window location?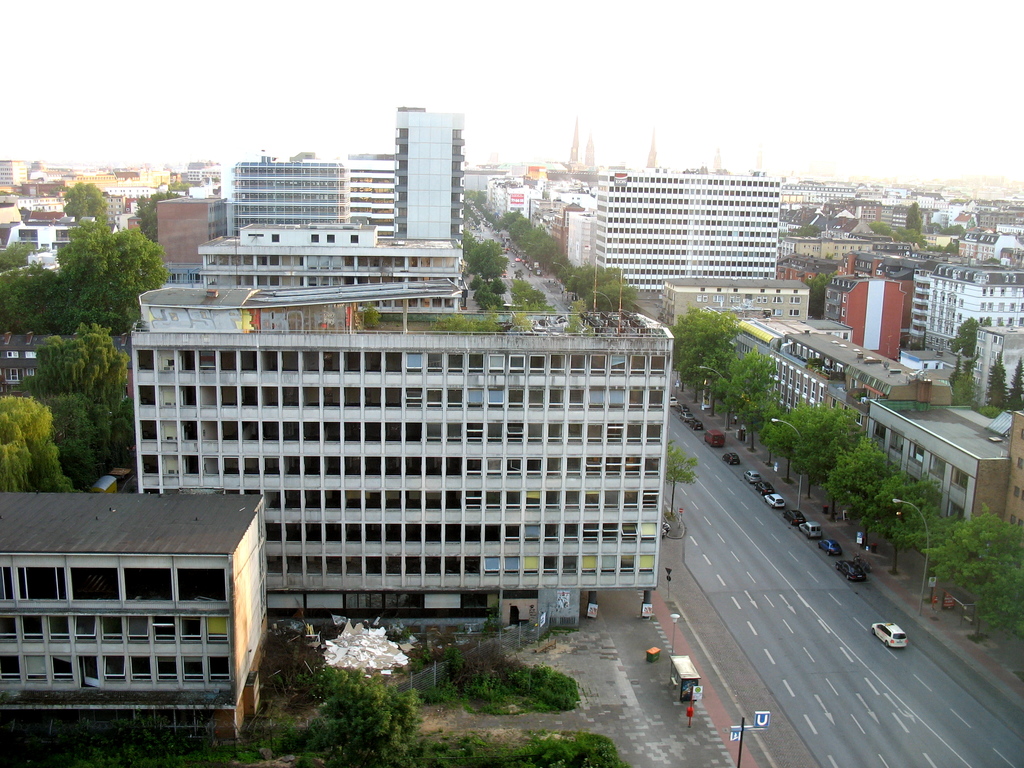
pyautogui.locateOnScreen(50, 615, 71, 642)
